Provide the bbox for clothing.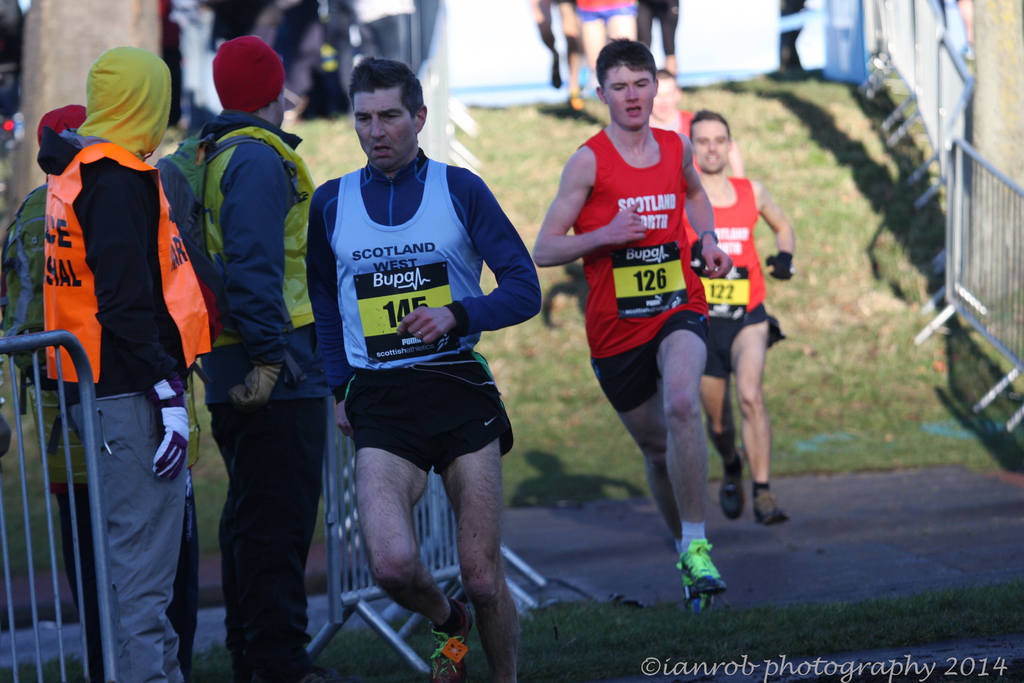
<bbox>572, 0, 636, 24</bbox>.
